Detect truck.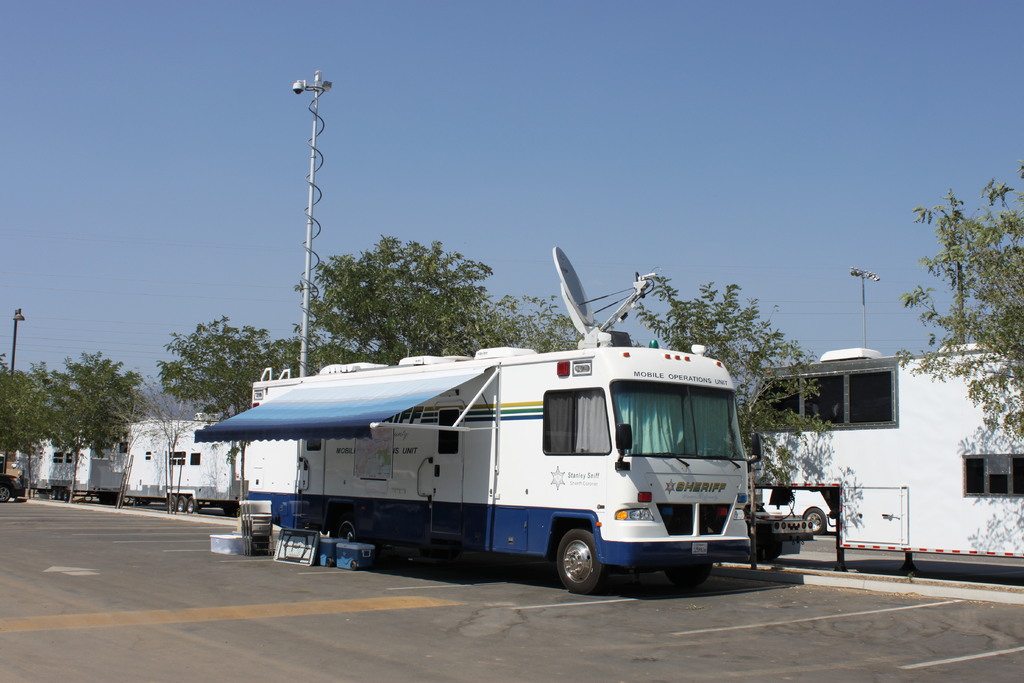
Detected at BBox(11, 430, 75, 500).
